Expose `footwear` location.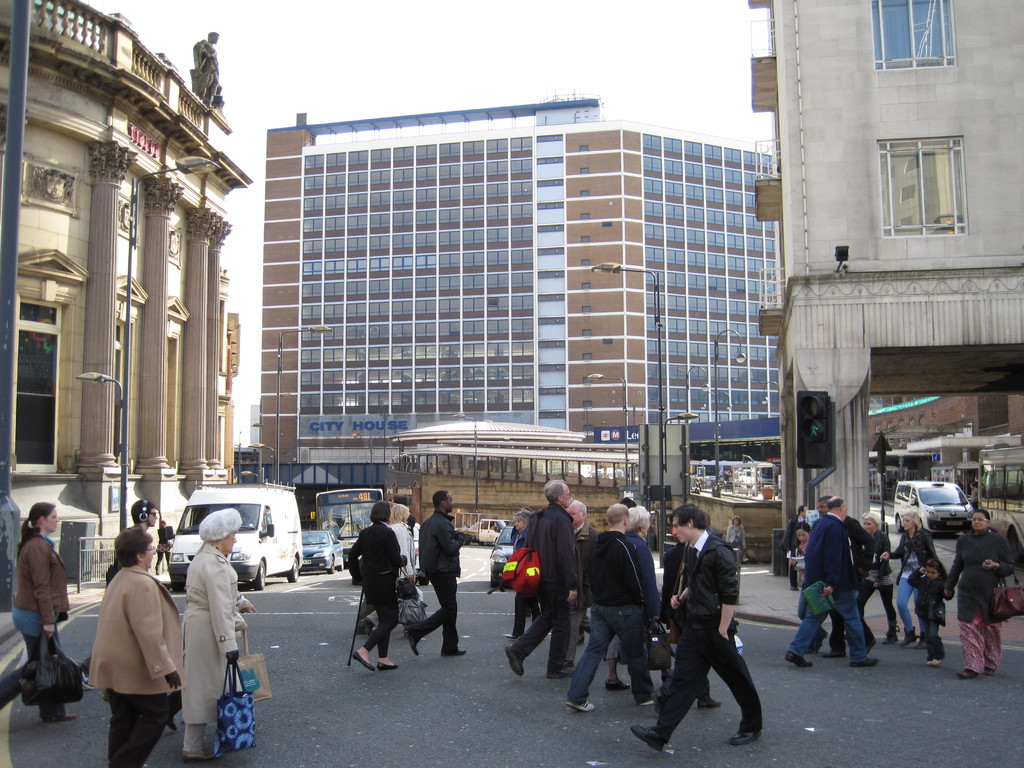
Exposed at 82:667:92:689.
